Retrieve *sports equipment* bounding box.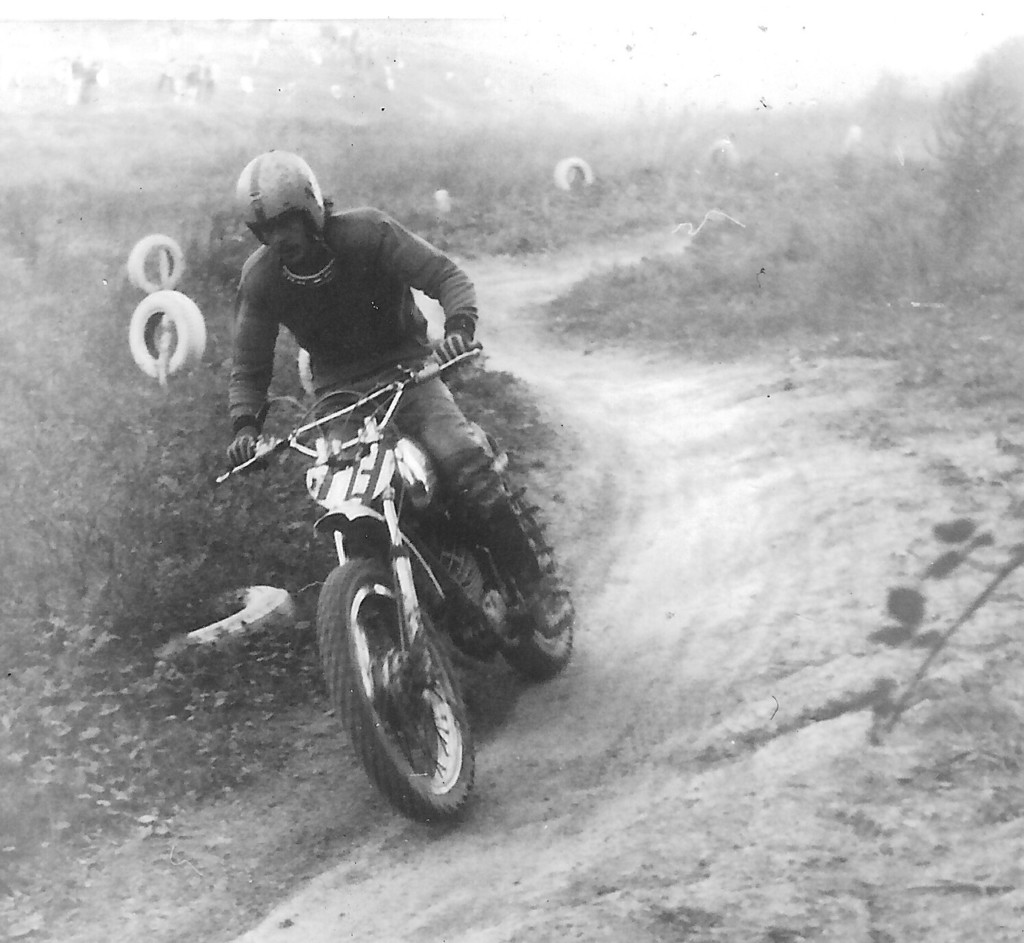
Bounding box: region(215, 342, 569, 827).
